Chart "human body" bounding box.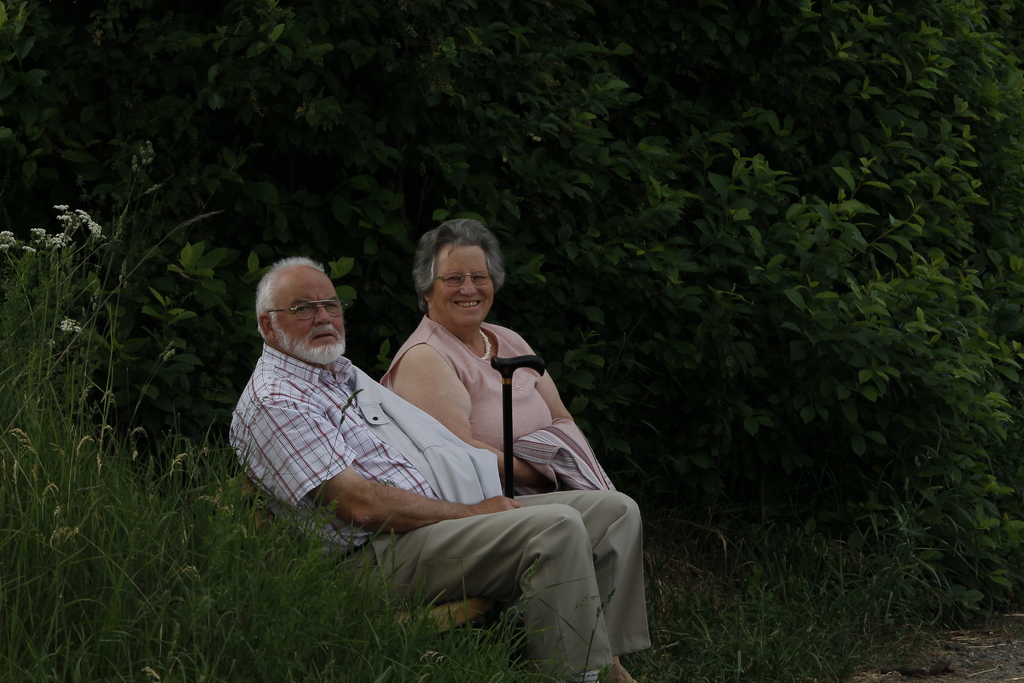
Charted: 253:231:639:655.
